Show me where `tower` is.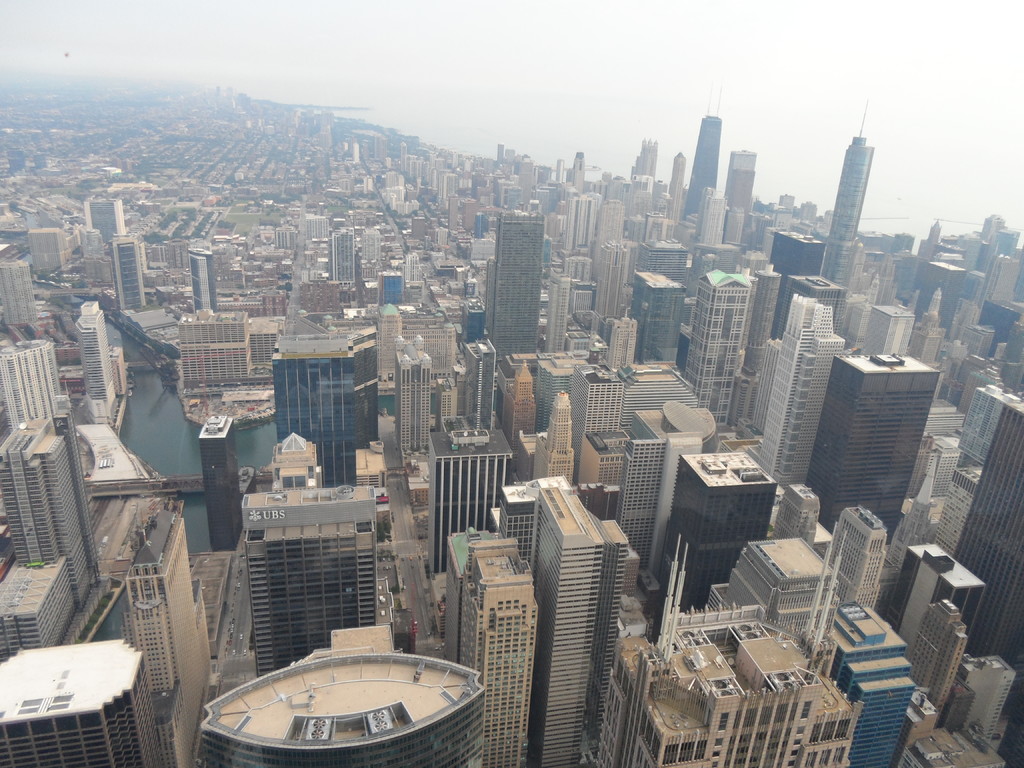
`tower` is at 656:95:730:225.
